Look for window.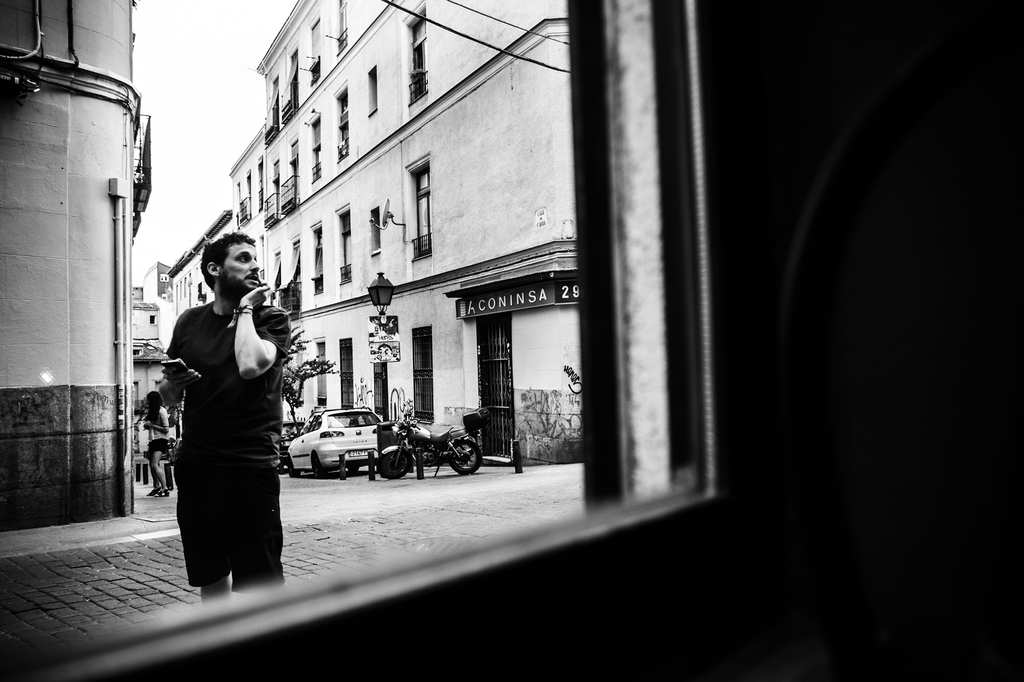
Found: rect(308, 223, 325, 294).
